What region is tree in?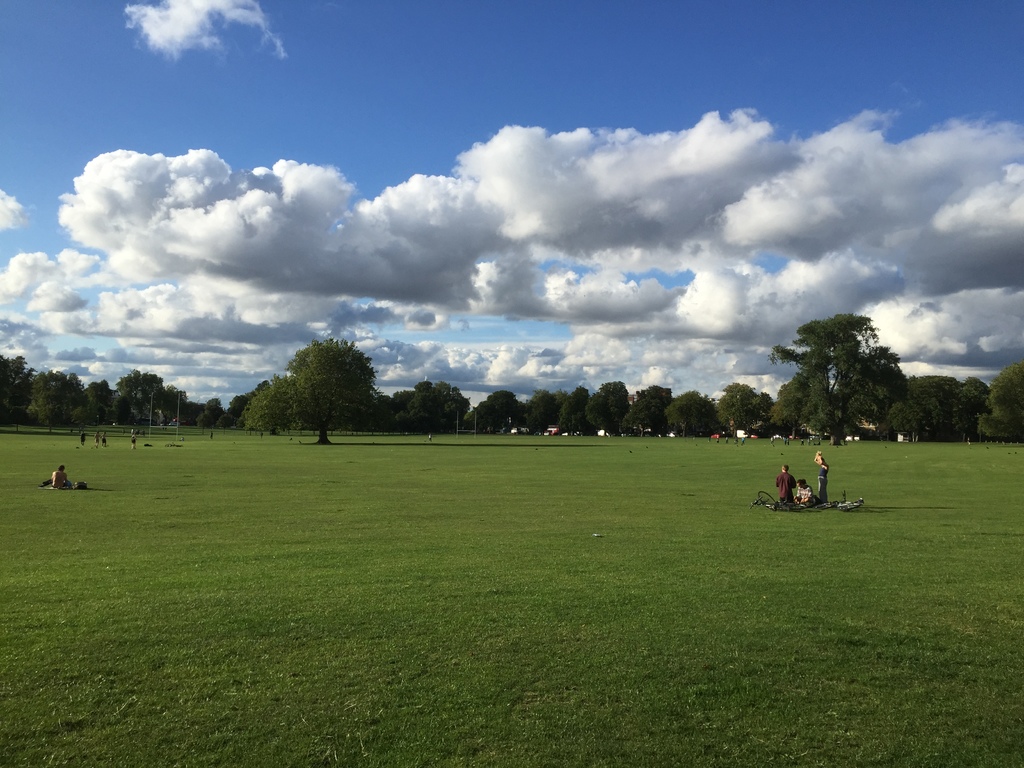
left=182, top=377, right=273, bottom=428.
